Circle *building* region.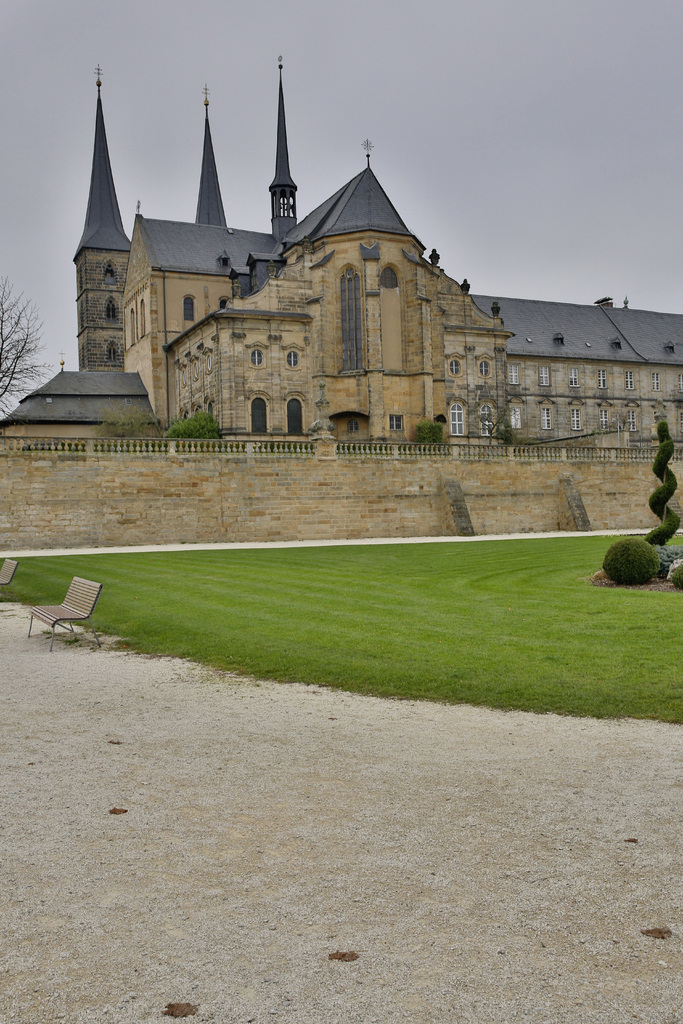
Region: <region>3, 54, 682, 449</region>.
